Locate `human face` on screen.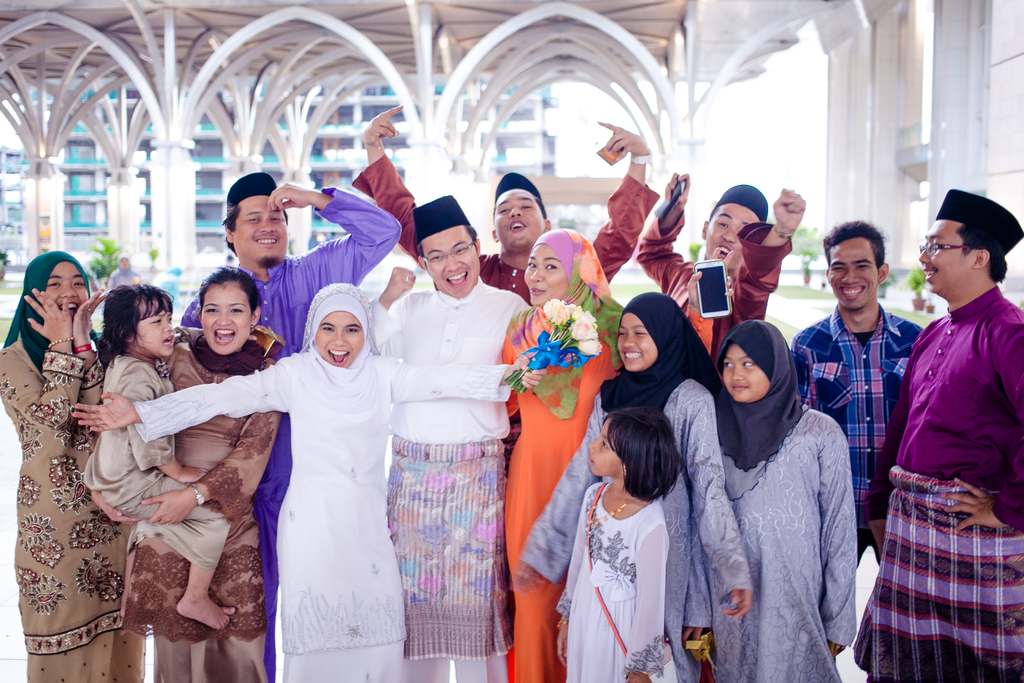
On screen at x1=588 y1=413 x2=625 y2=477.
